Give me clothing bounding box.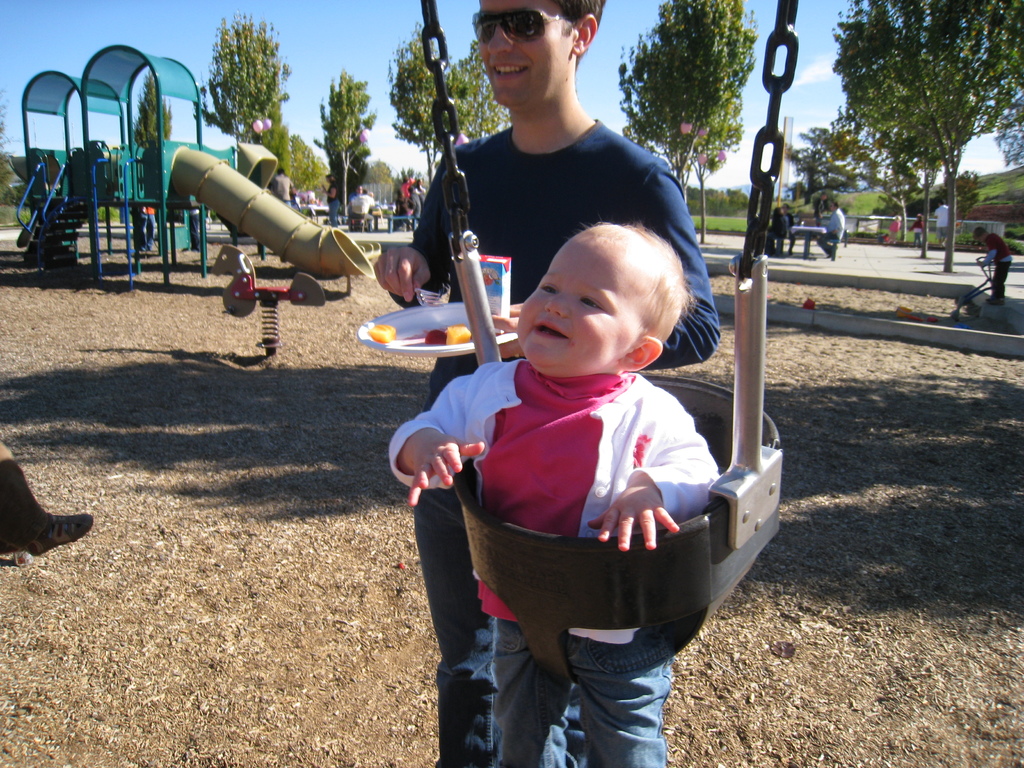
391:343:704:757.
